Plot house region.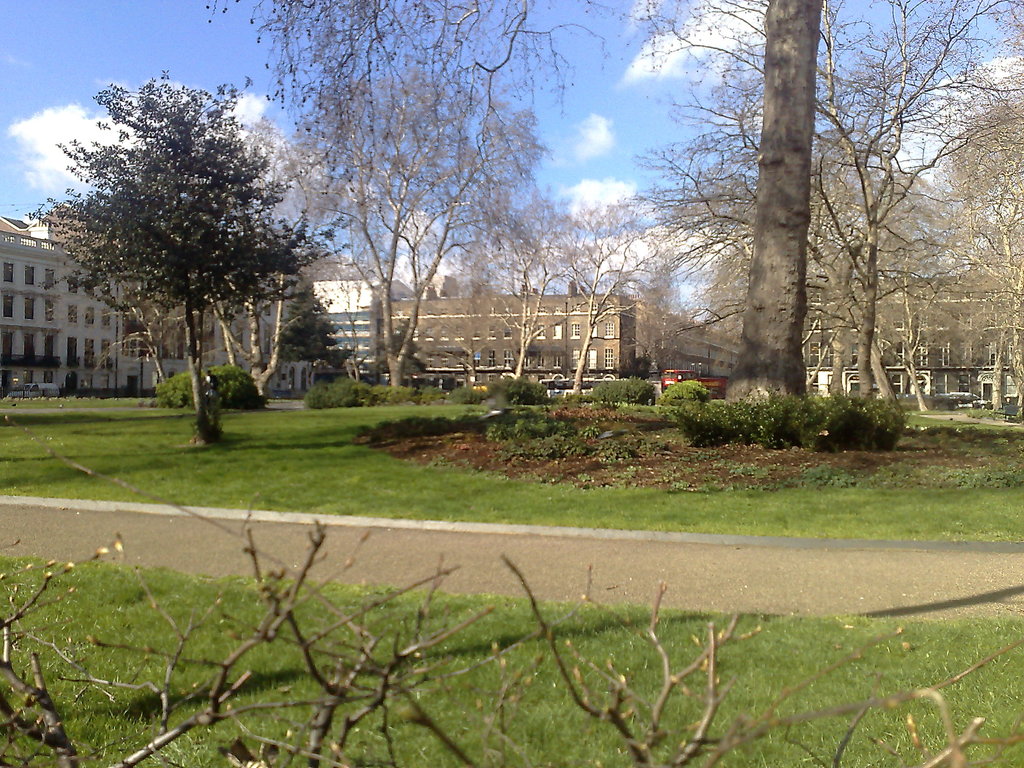
Plotted at 804 294 1023 410.
